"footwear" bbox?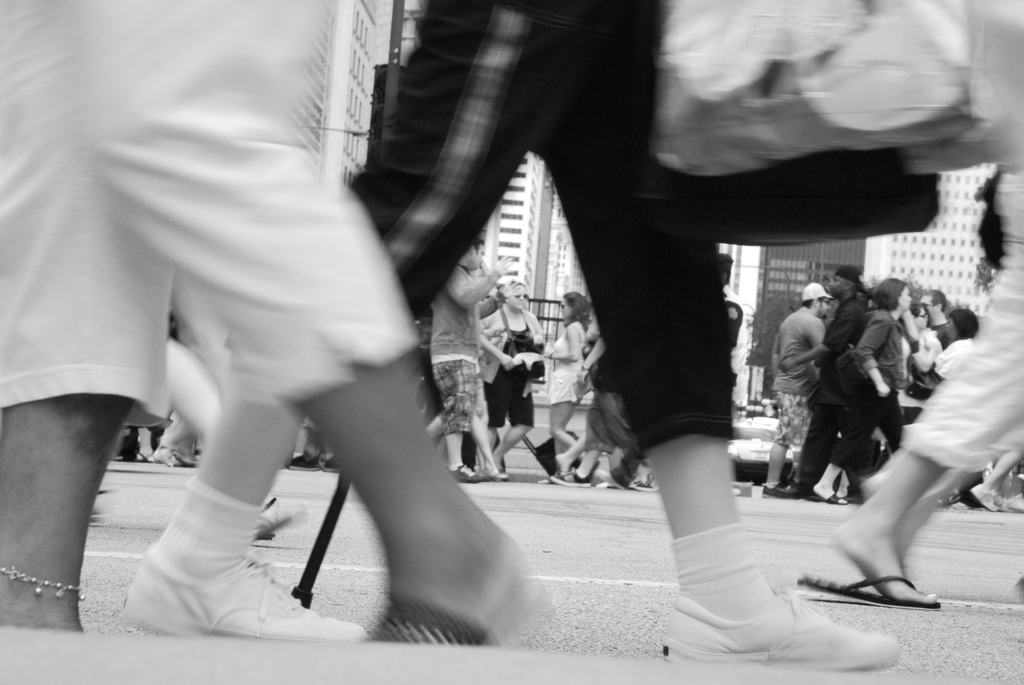
<box>548,468,590,484</box>
